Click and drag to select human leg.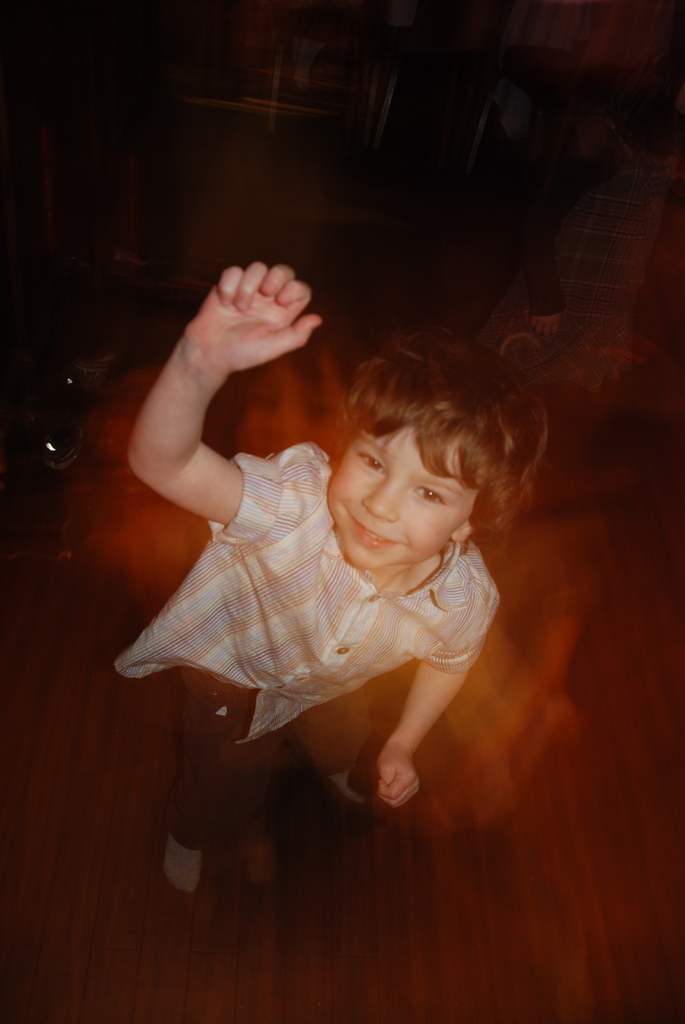
Selection: 161 662 269 895.
